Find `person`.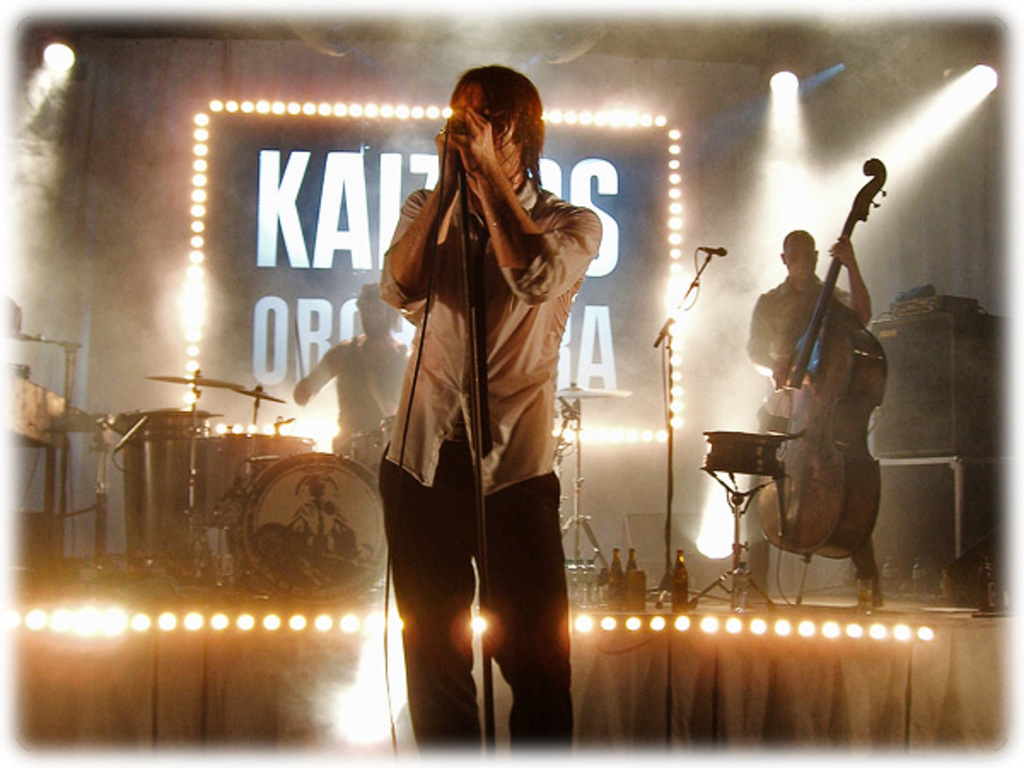
Rect(739, 229, 898, 602).
